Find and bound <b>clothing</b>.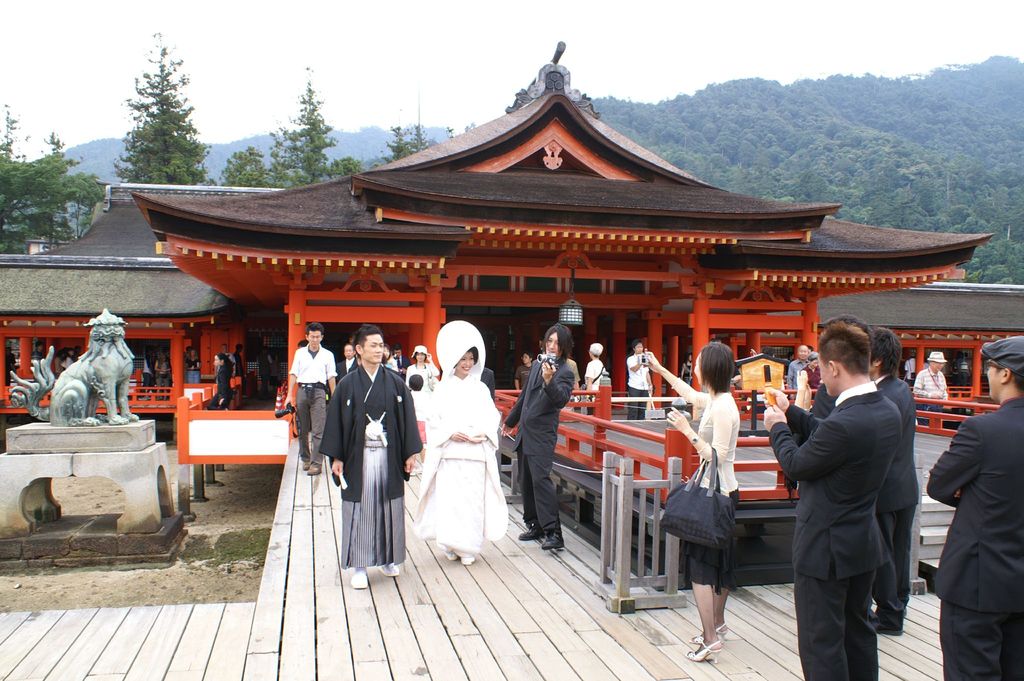
Bound: Rect(770, 384, 902, 680).
